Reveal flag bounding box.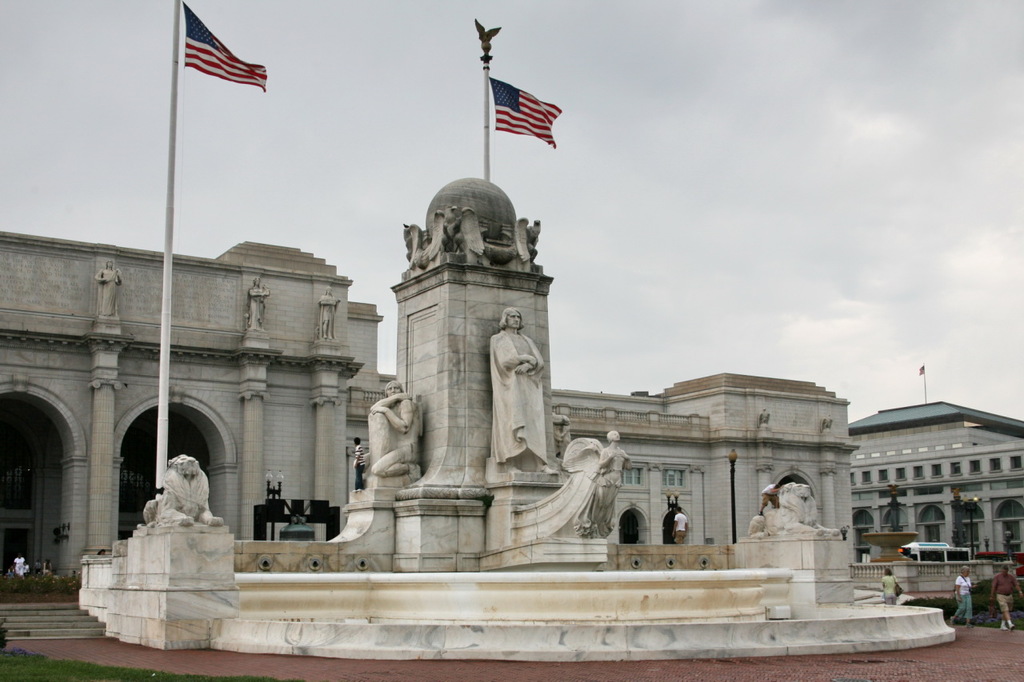
Revealed: bbox=[175, 2, 275, 86].
